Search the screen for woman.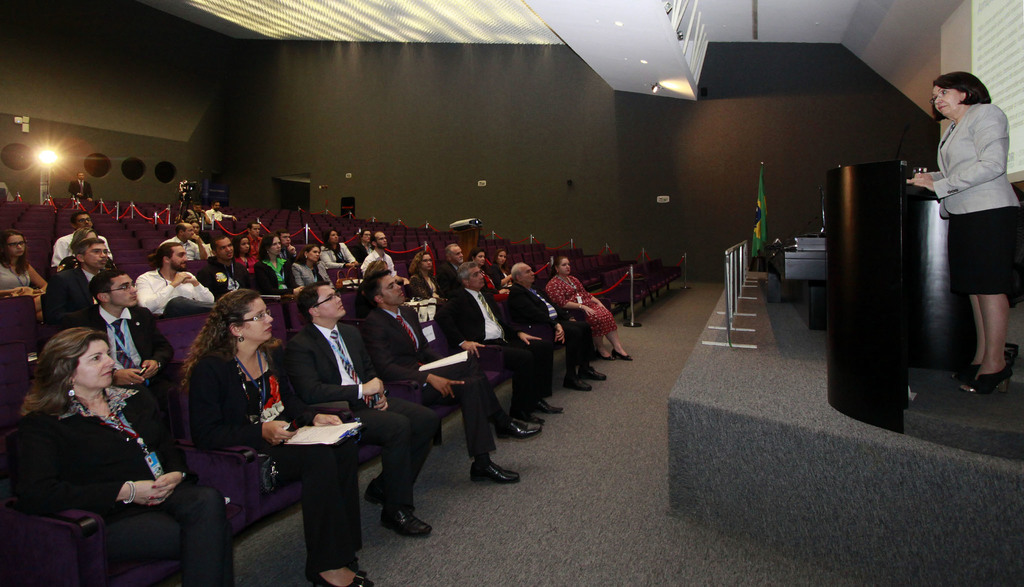
Found at x1=545, y1=252, x2=635, y2=370.
